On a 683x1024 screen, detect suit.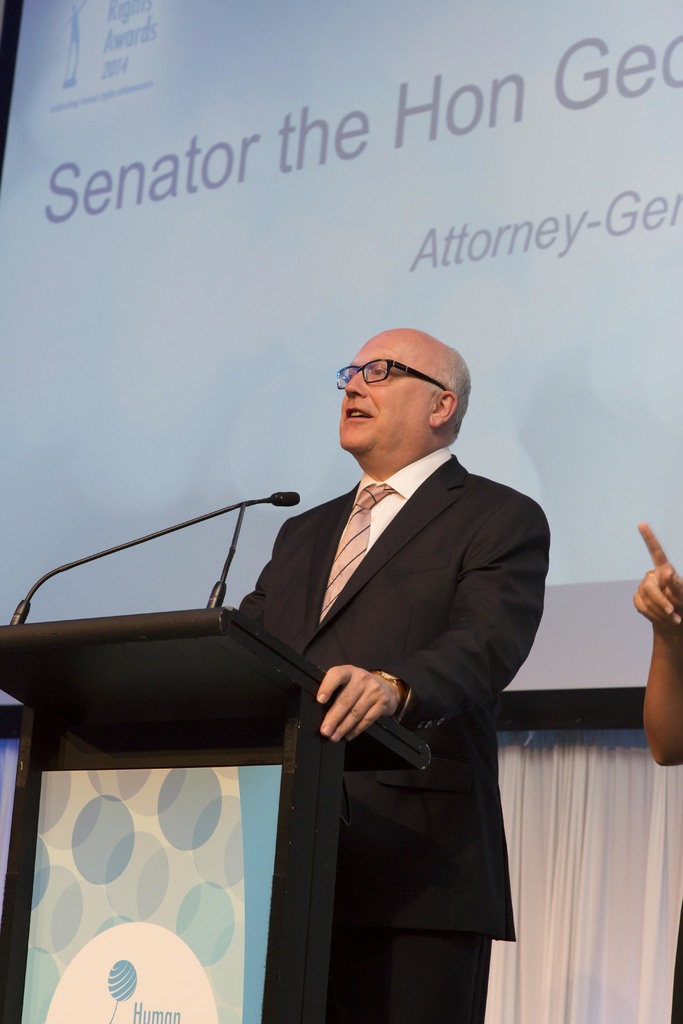
{"left": 225, "top": 353, "right": 545, "bottom": 996}.
